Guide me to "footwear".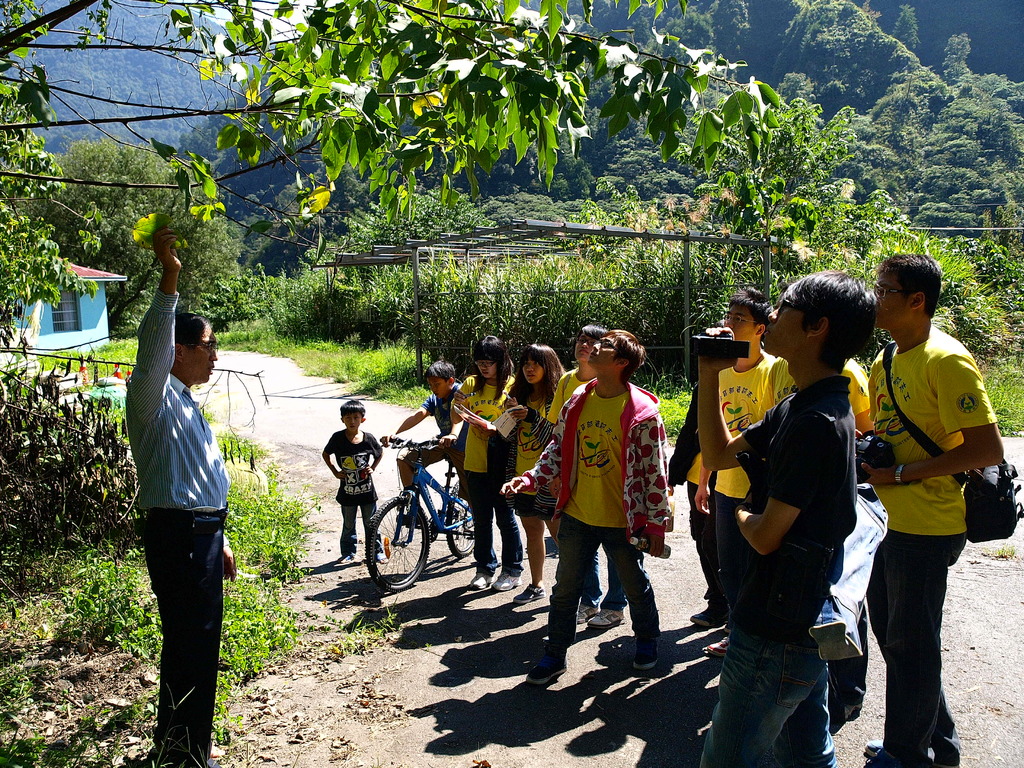
Guidance: 484,572,531,596.
